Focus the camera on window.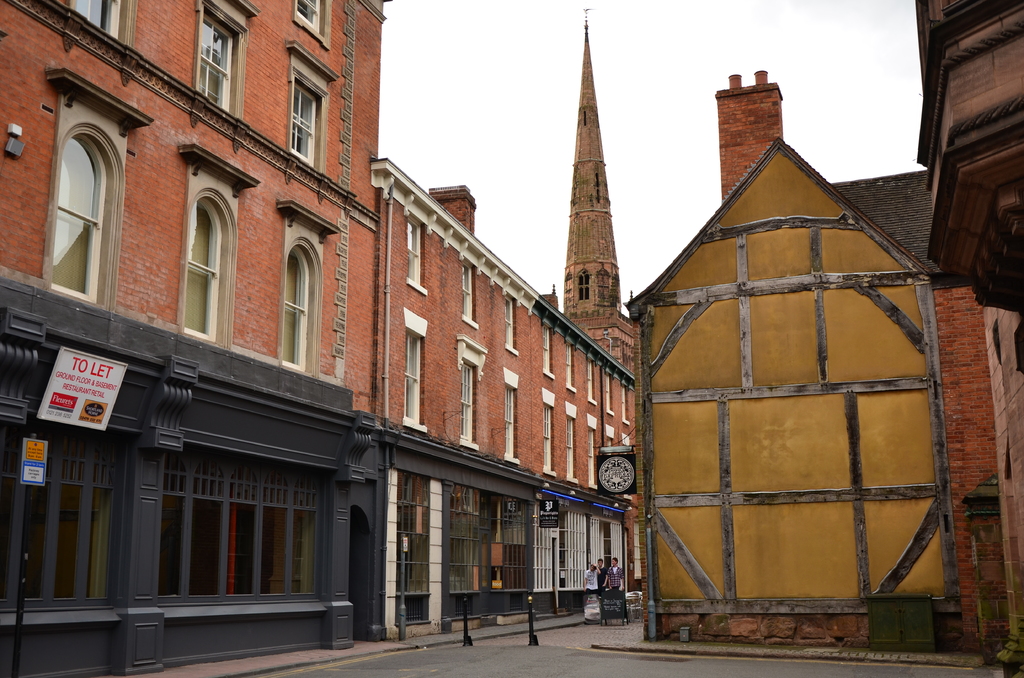
Focus region: 562, 337, 575, 398.
